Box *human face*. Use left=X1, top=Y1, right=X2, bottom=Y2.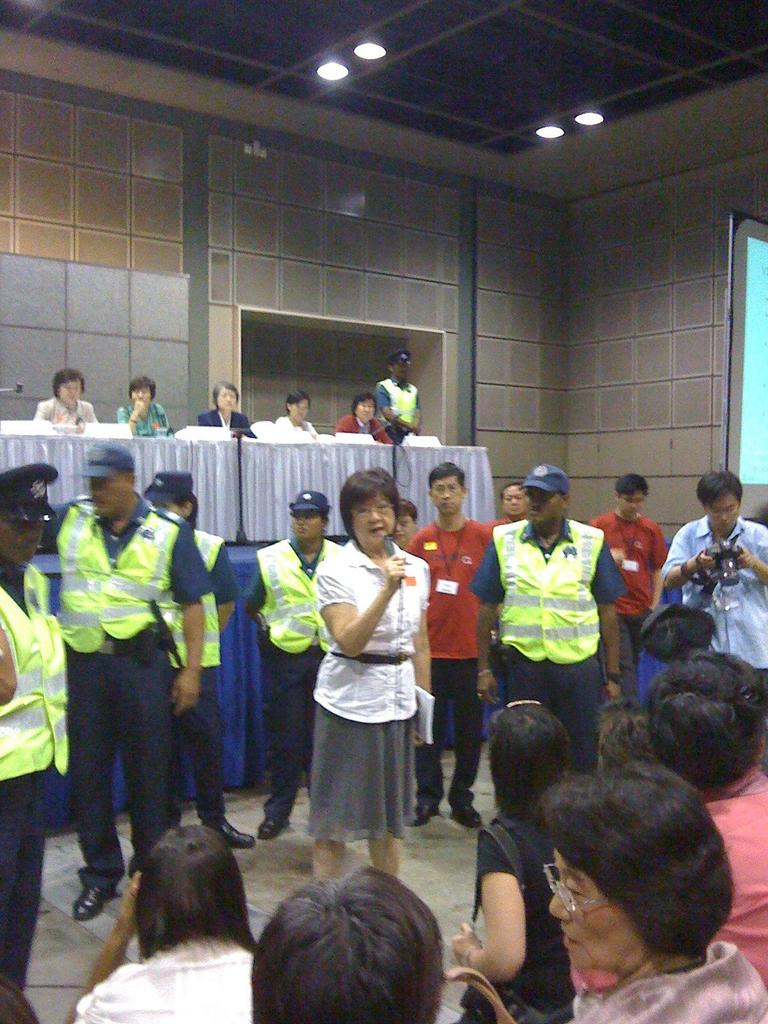
left=546, top=844, right=647, bottom=972.
